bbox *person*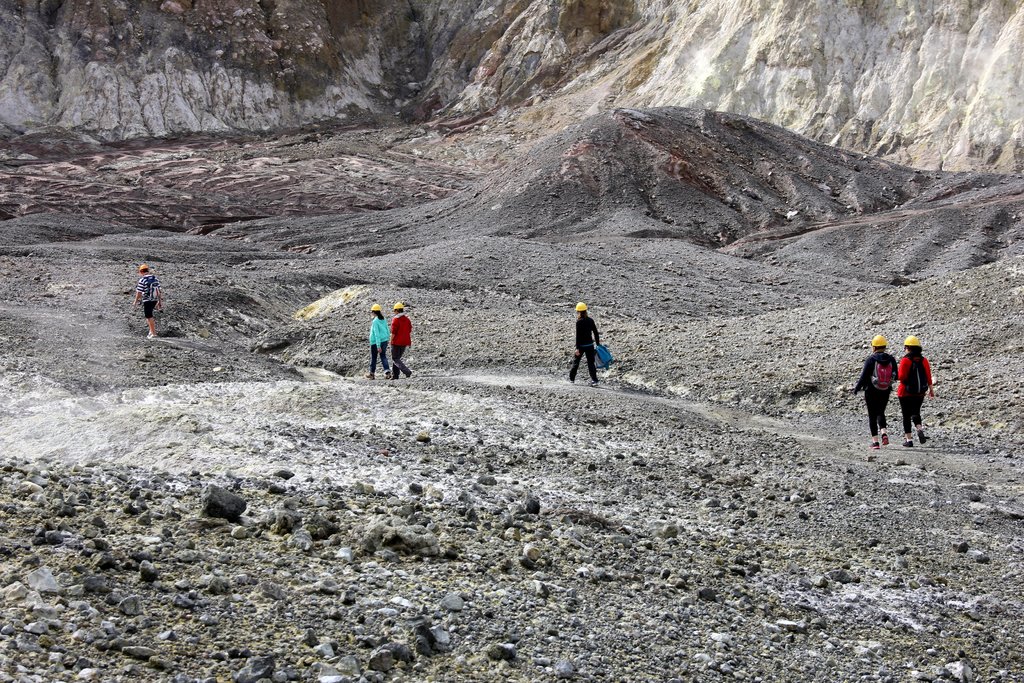
x1=877, y1=323, x2=932, y2=453
